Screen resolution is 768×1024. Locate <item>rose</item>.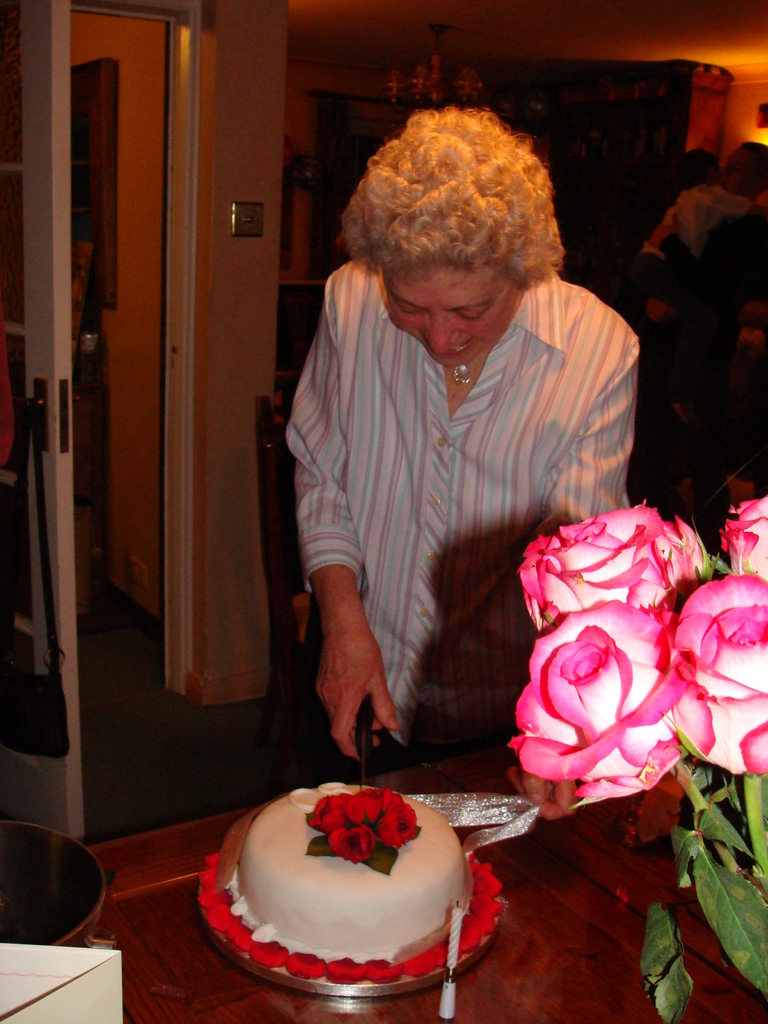
bbox(721, 501, 767, 582).
